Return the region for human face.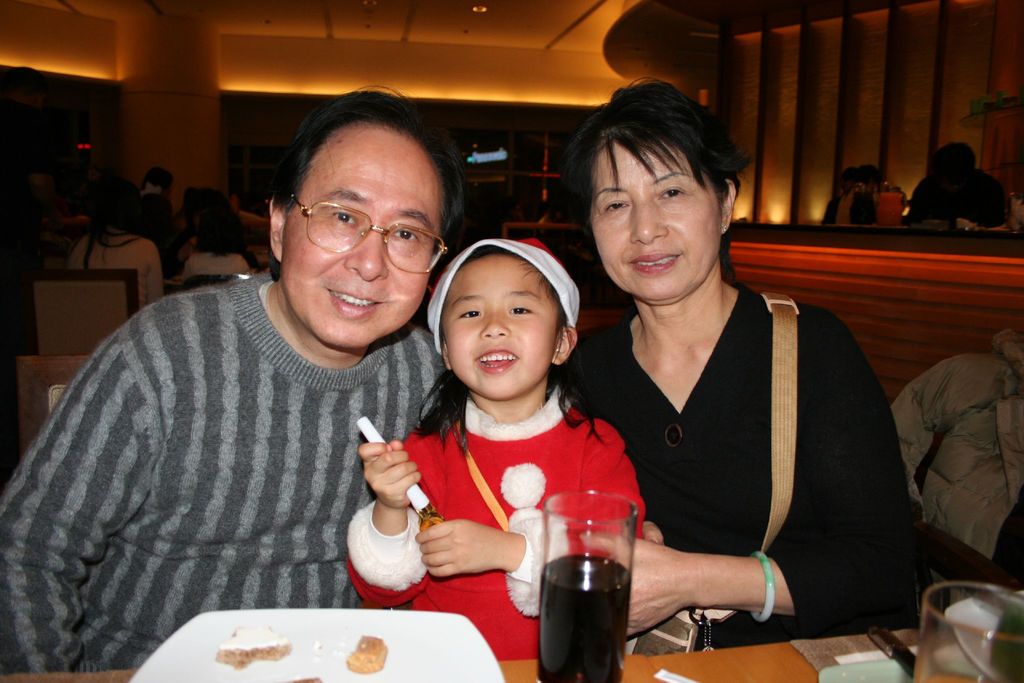
(582, 136, 725, 302).
